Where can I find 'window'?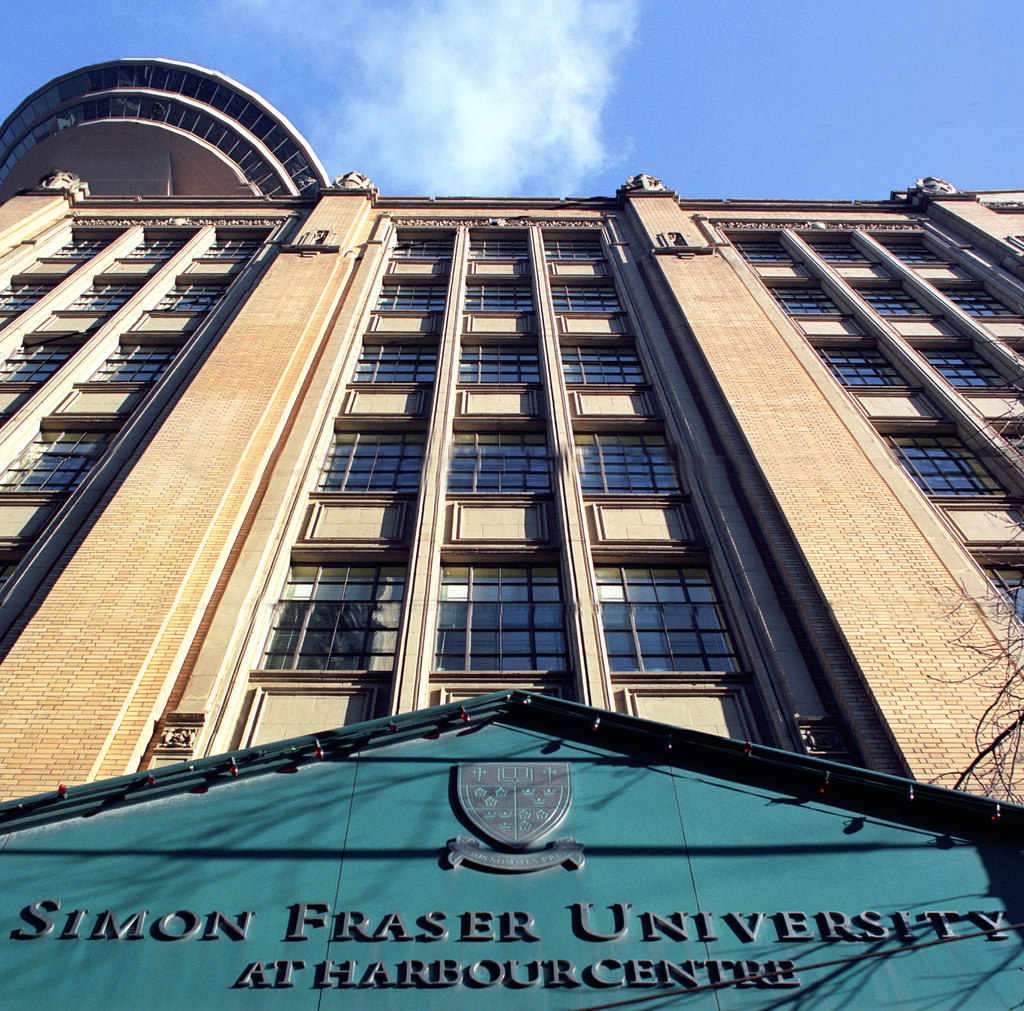
You can find it at x1=463, y1=343, x2=545, y2=385.
